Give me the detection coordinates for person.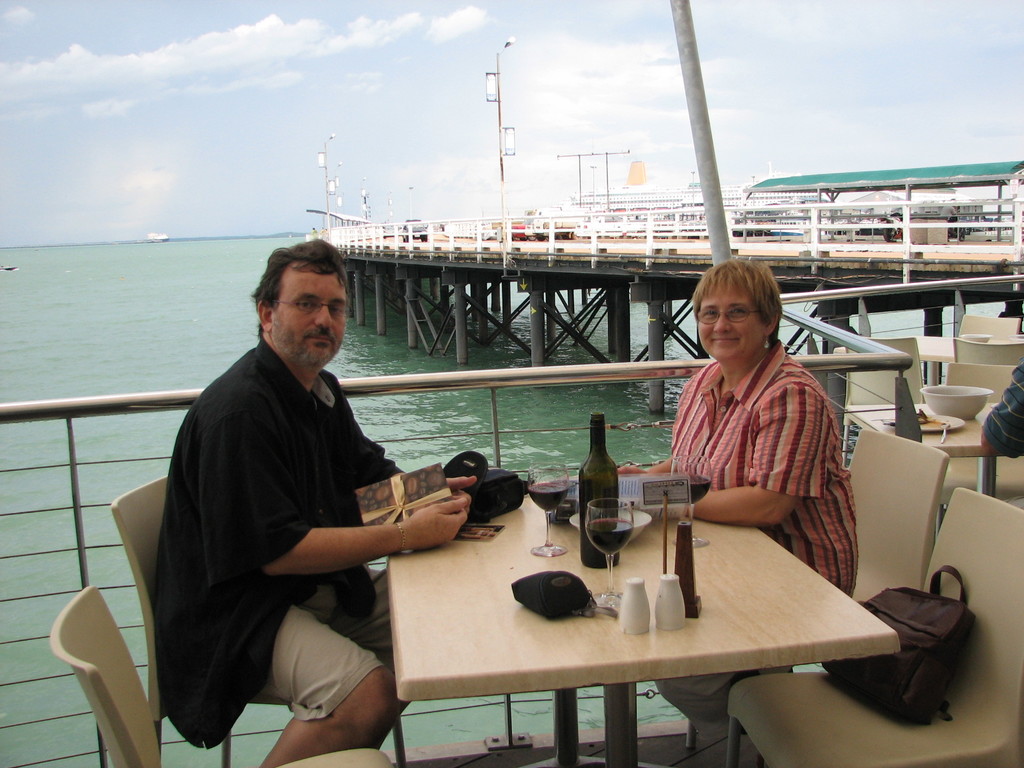
(977, 342, 1023, 462).
